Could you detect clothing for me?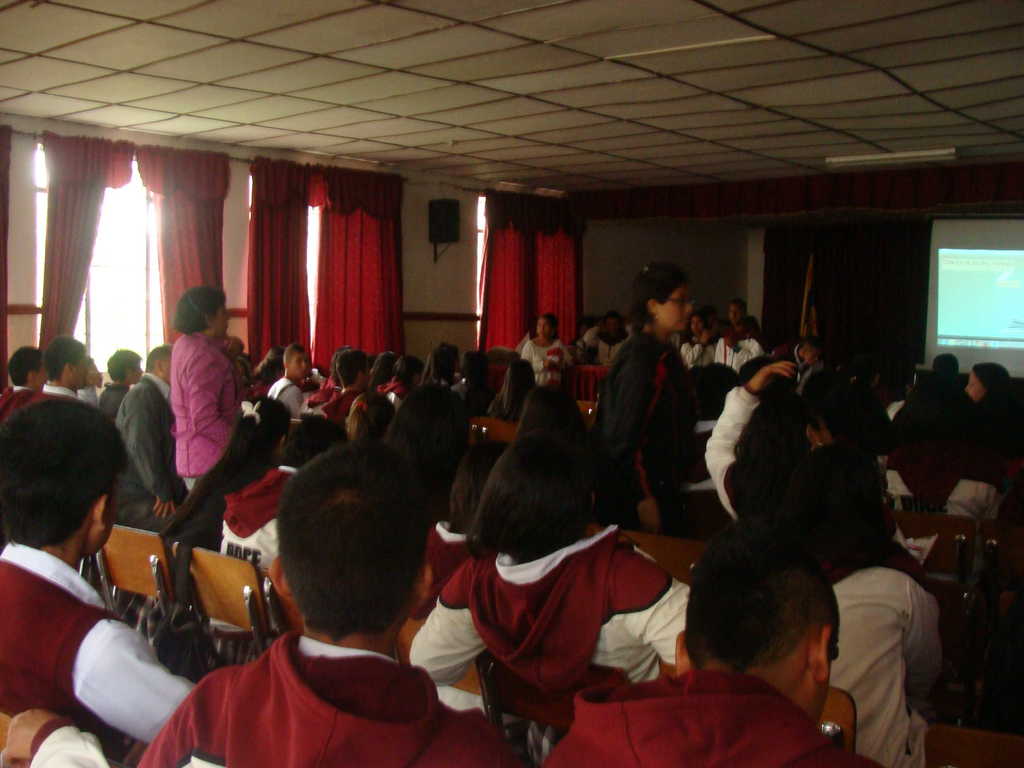
Detection result: <bbox>141, 631, 524, 767</bbox>.
